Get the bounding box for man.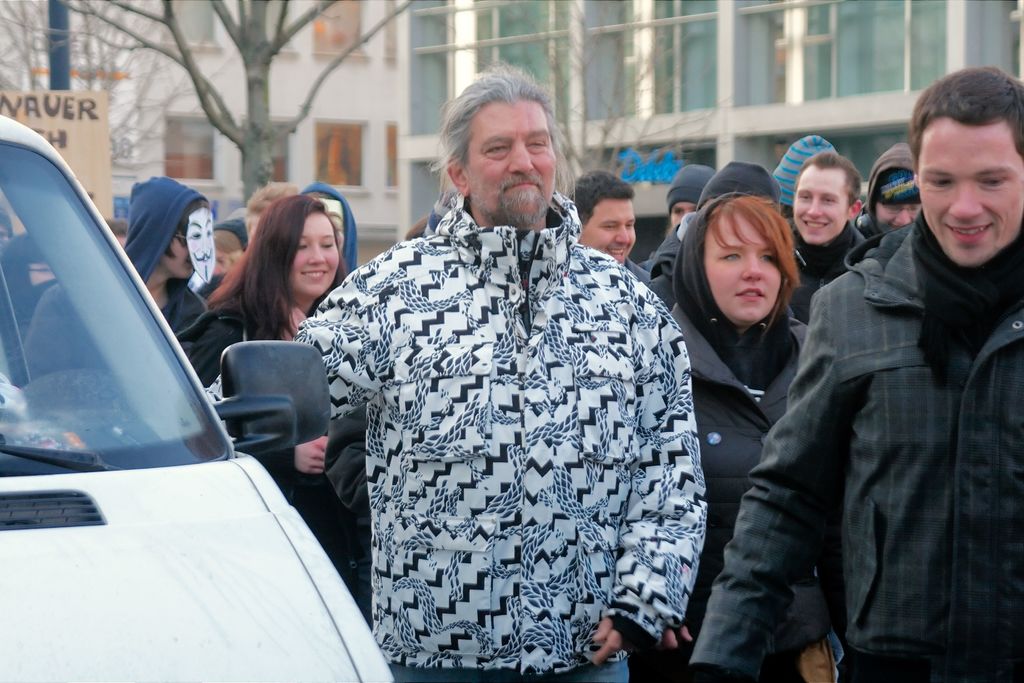
<bbox>785, 151, 867, 283</bbox>.
